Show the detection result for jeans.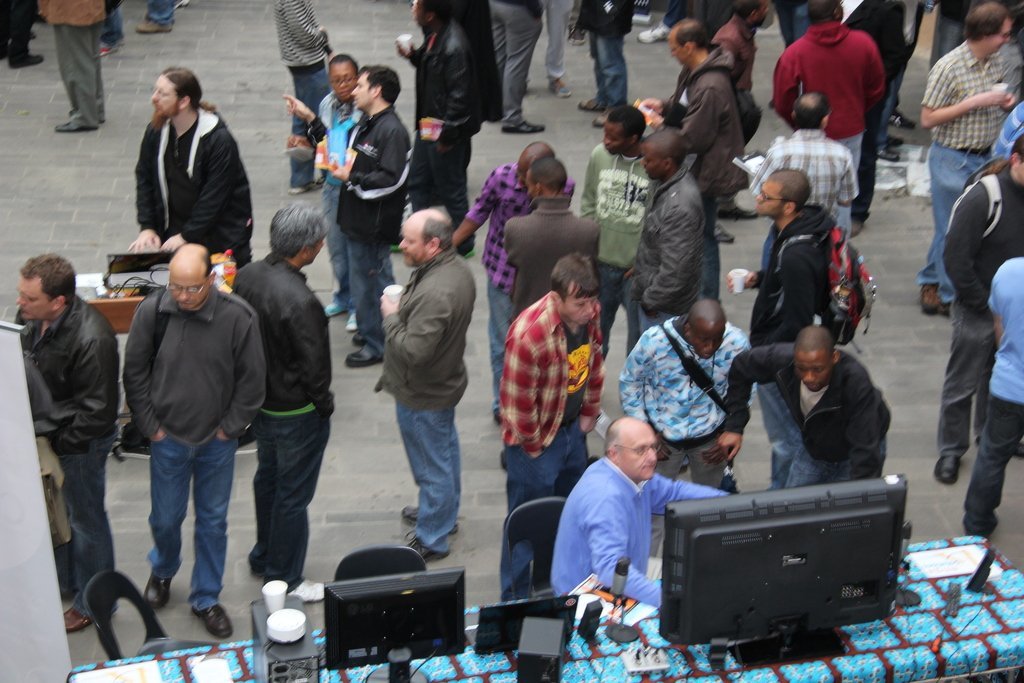
(391, 387, 464, 558).
